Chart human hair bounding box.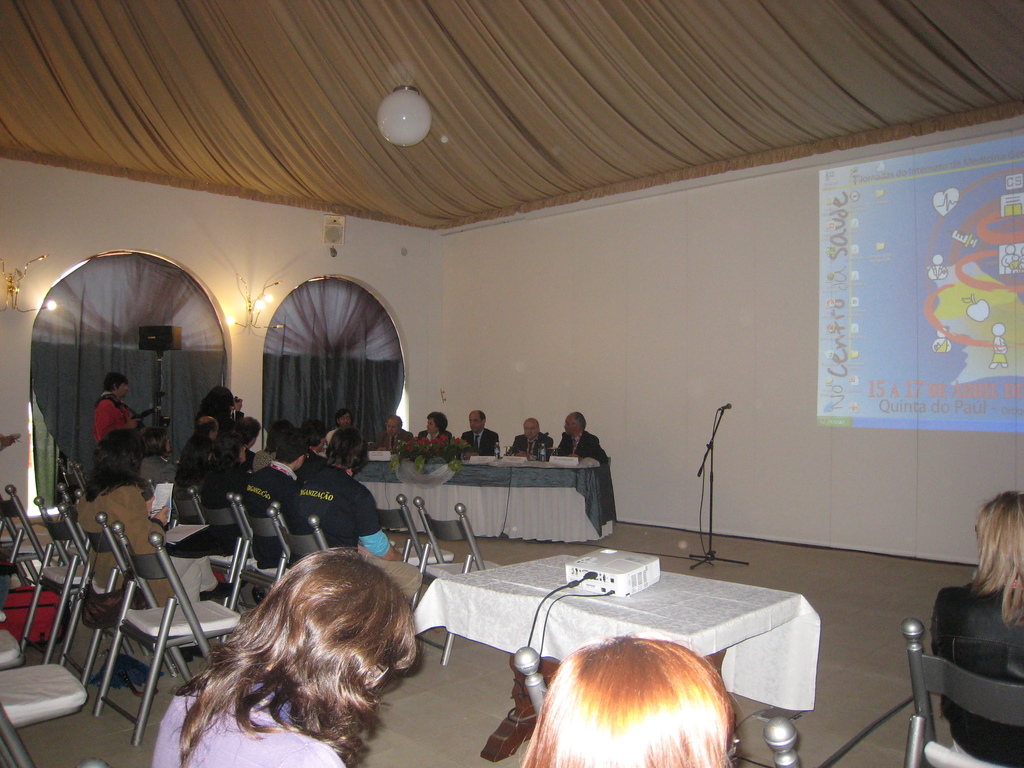
Charted: {"left": 326, "top": 426, "right": 369, "bottom": 475}.
